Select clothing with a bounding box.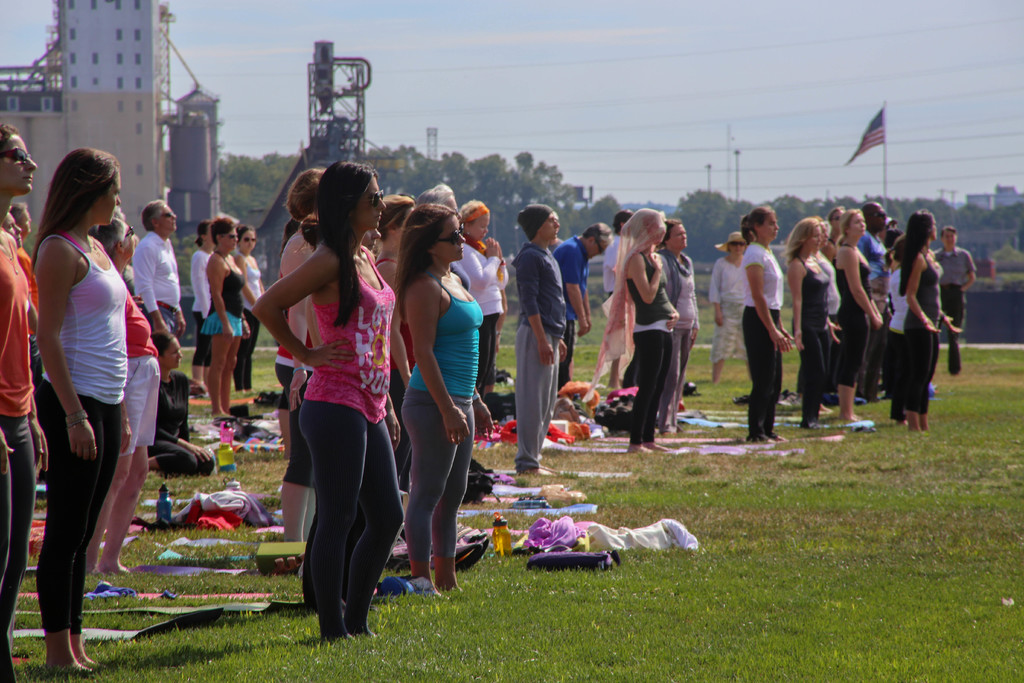
x1=708 y1=250 x2=755 y2=364.
